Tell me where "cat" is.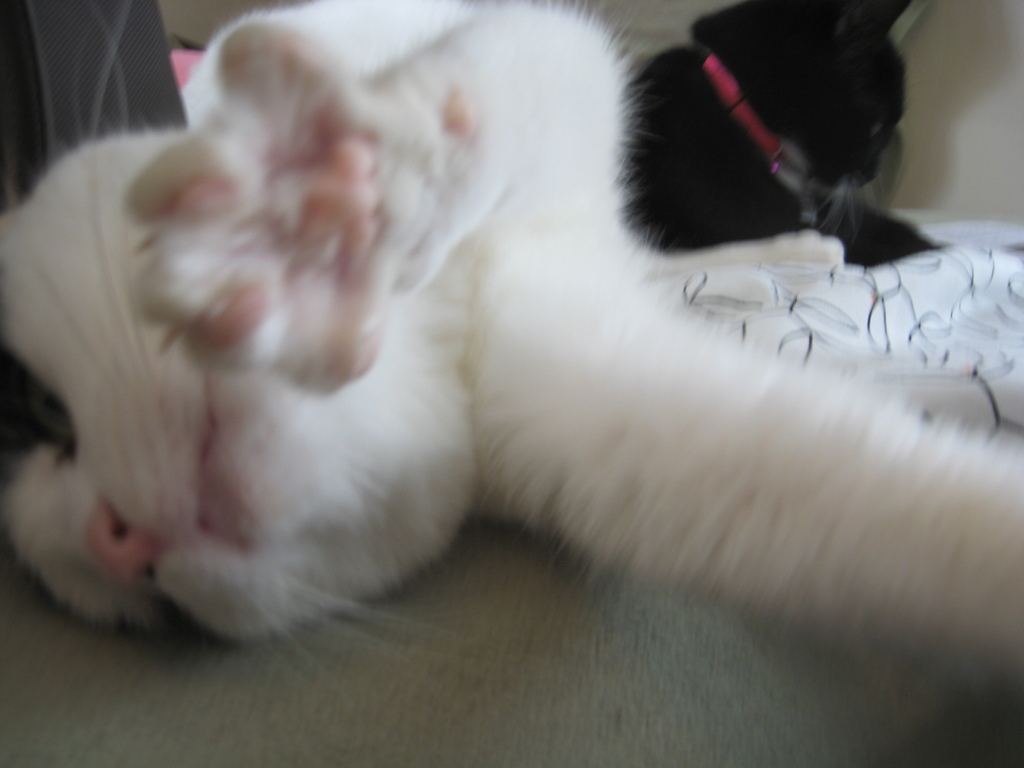
"cat" is at BBox(629, 0, 959, 268).
